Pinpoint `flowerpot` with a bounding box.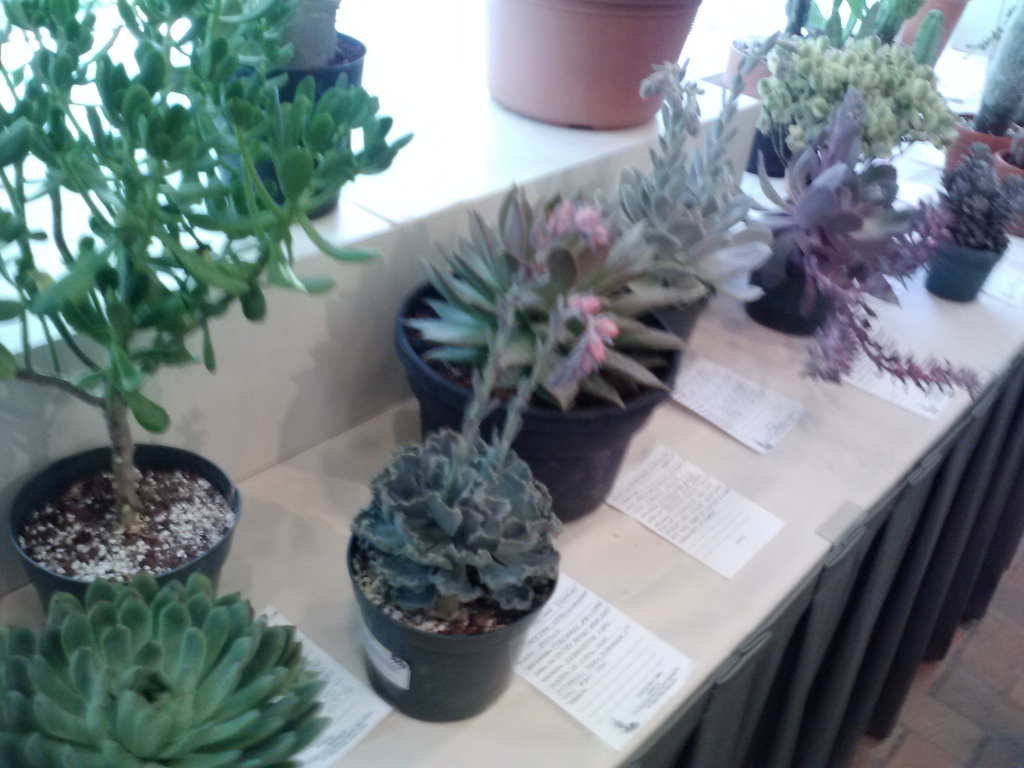
{"left": 205, "top": 27, "right": 364, "bottom": 223}.
